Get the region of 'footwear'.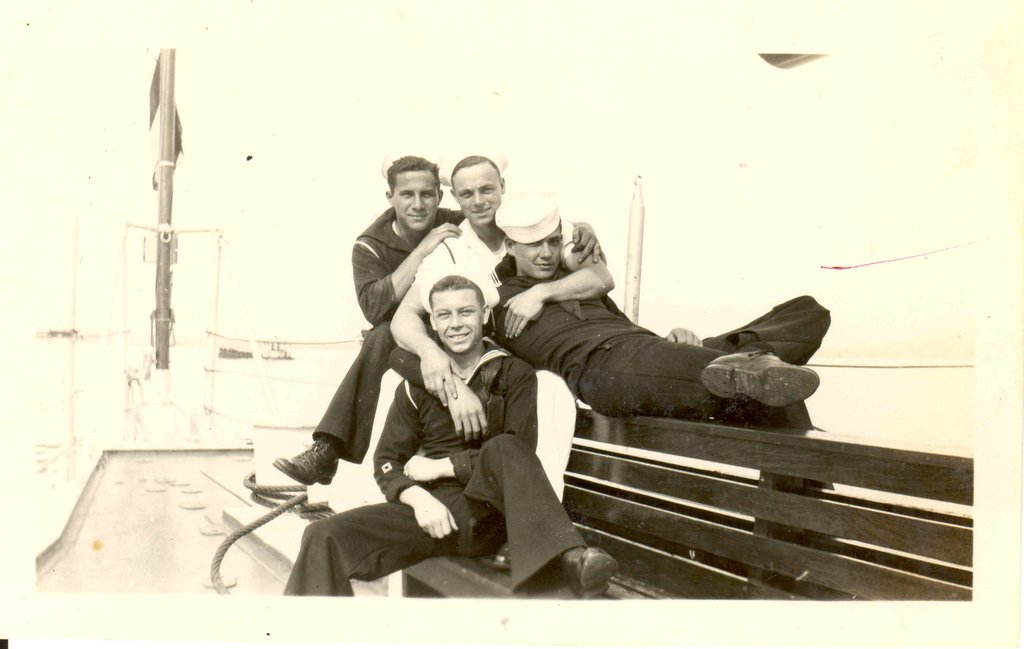
(left=272, top=440, right=344, bottom=491).
